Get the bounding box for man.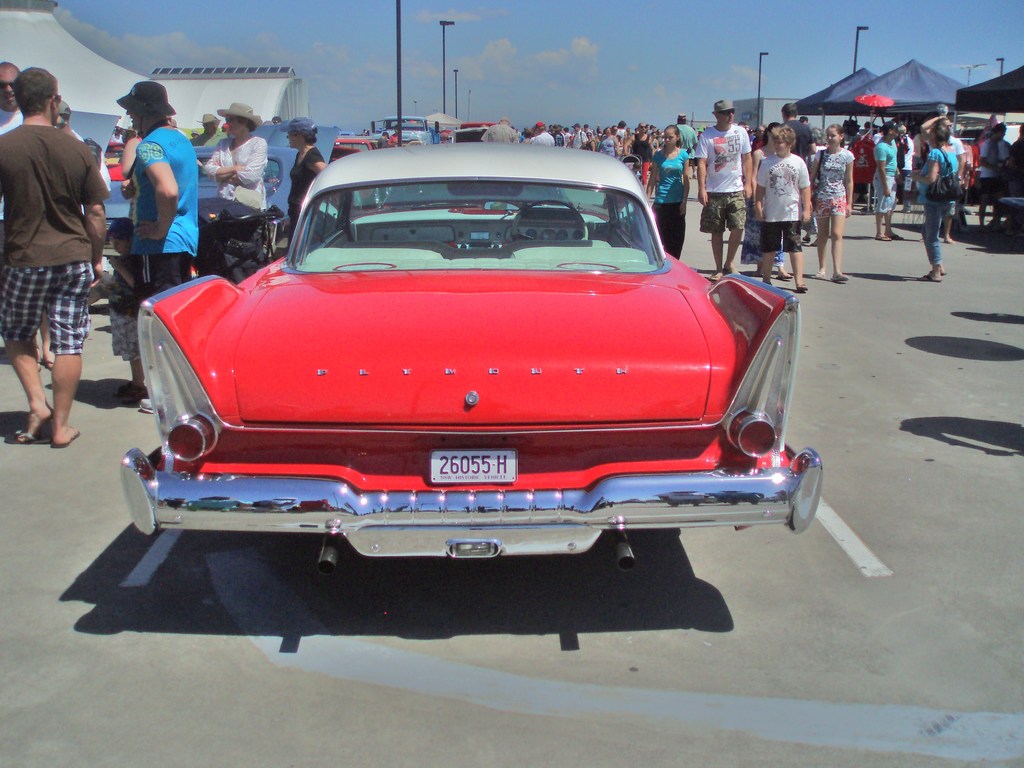
BBox(124, 78, 200, 415).
